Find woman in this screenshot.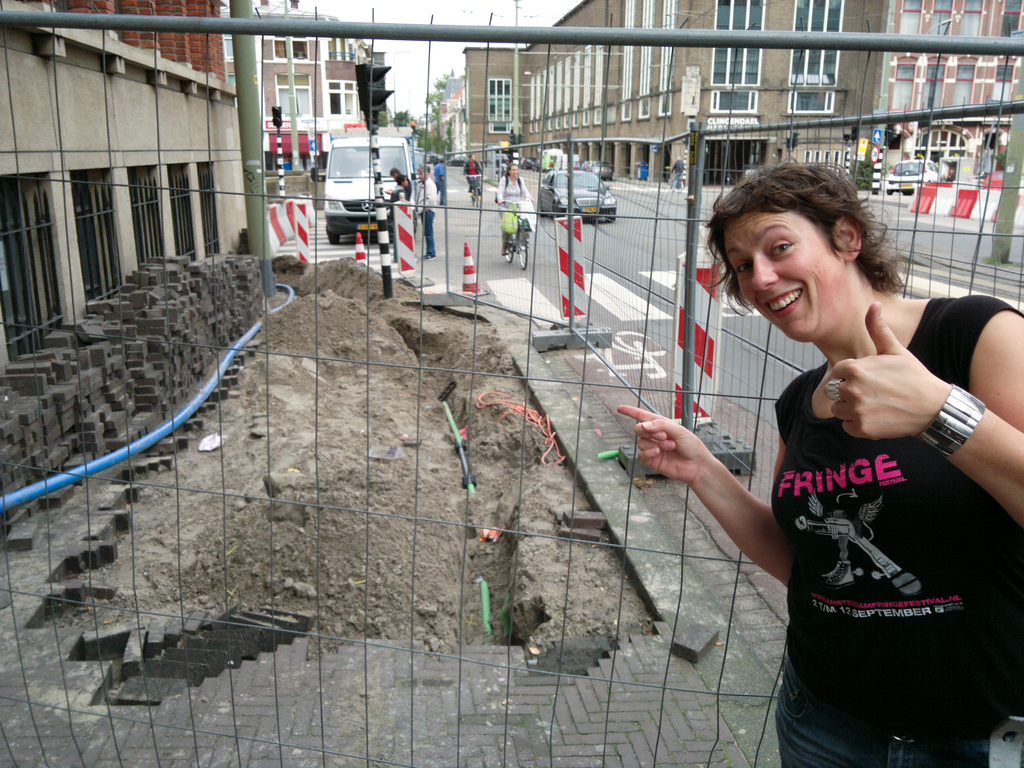
The bounding box for woman is pyautogui.locateOnScreen(495, 168, 550, 250).
